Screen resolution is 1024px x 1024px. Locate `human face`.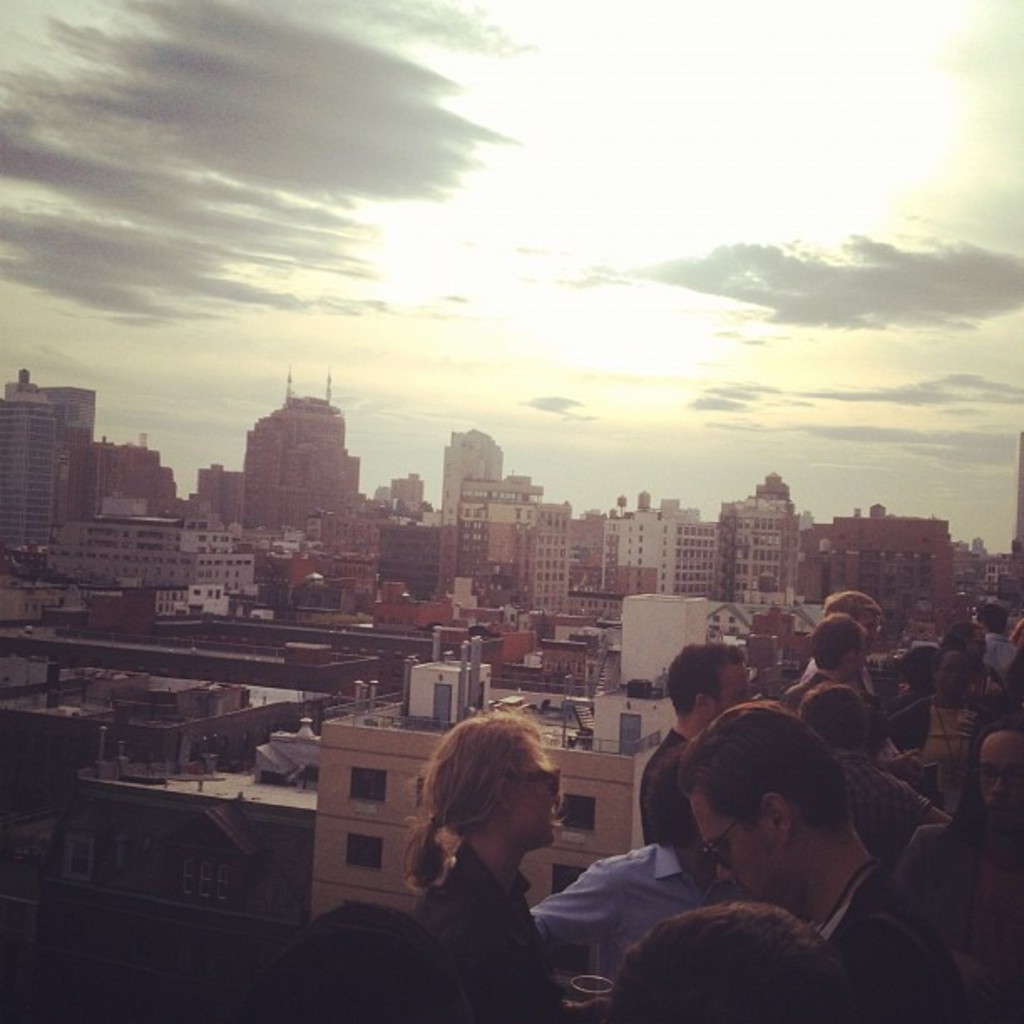
bbox(857, 617, 882, 656).
